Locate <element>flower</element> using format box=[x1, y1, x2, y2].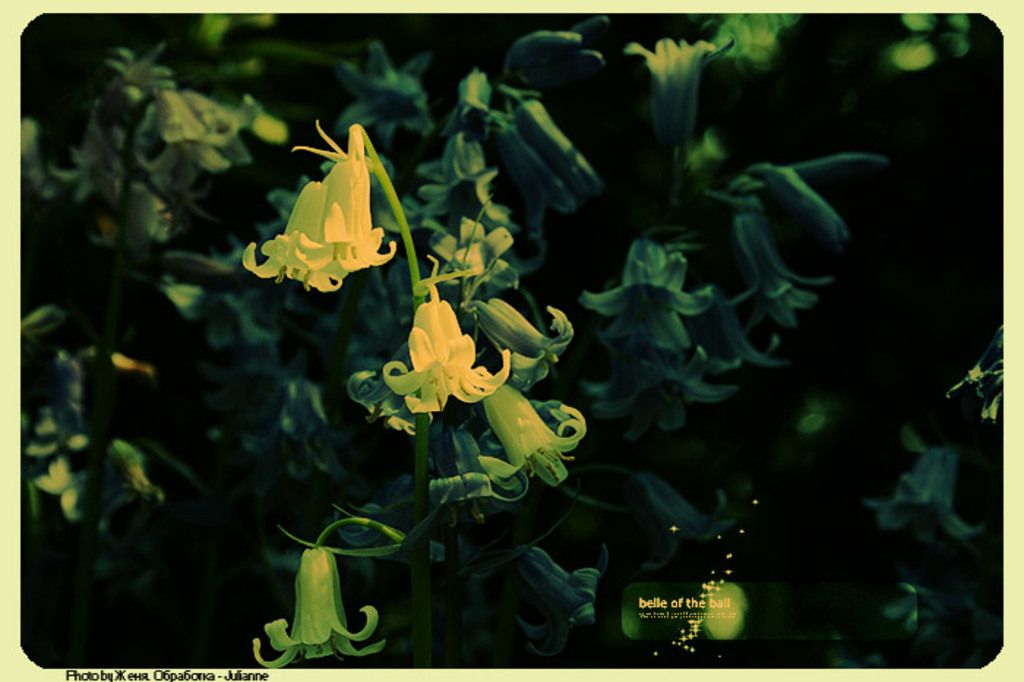
box=[386, 291, 515, 414].
